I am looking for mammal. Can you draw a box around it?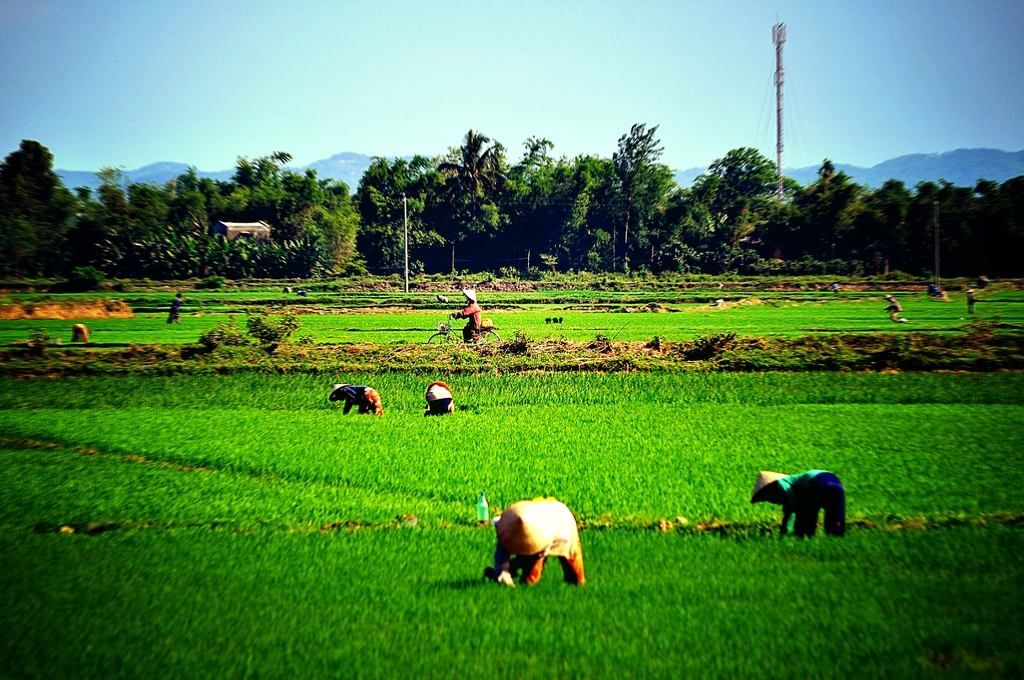
Sure, the bounding box is crop(323, 381, 381, 416).
